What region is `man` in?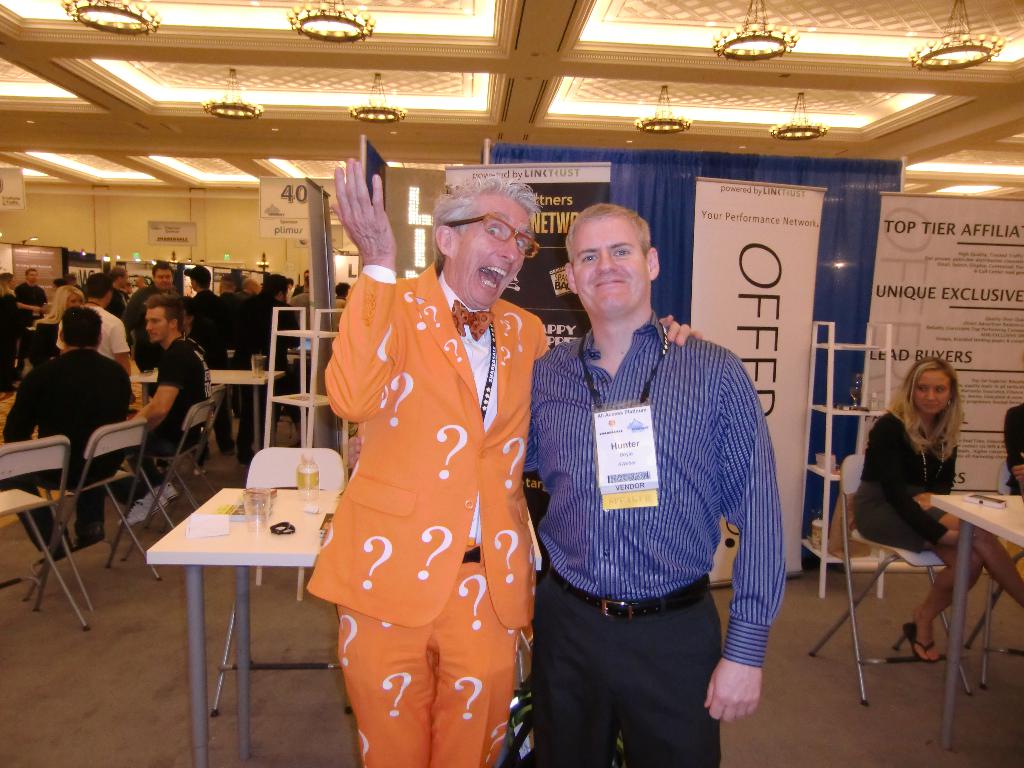
[left=12, top=260, right=46, bottom=321].
